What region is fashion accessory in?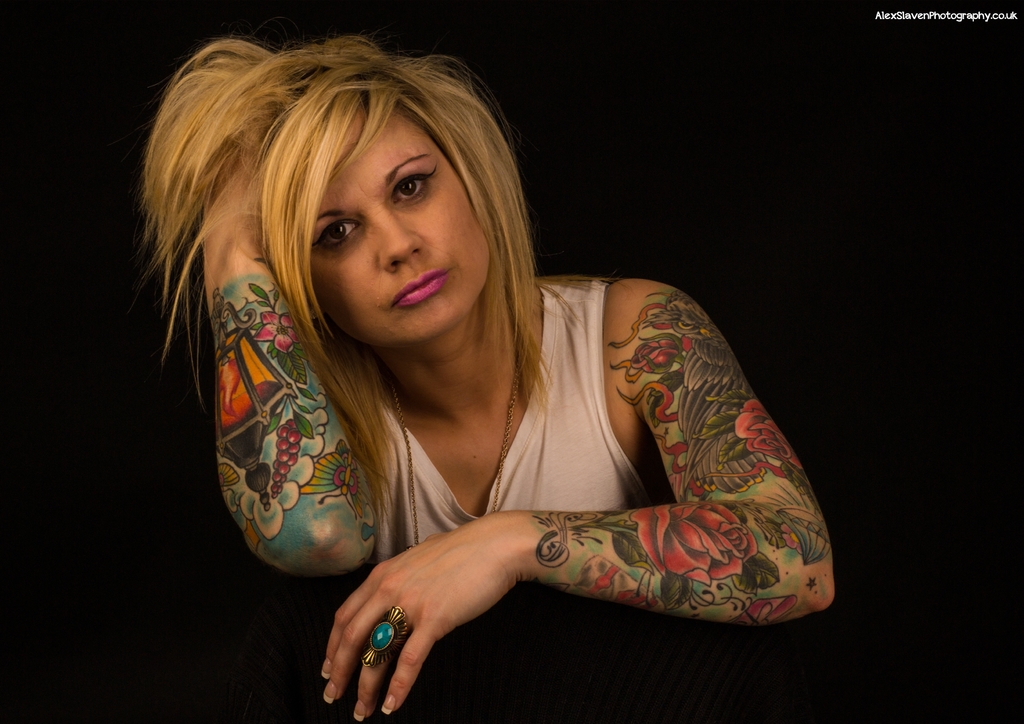
x1=393, y1=367, x2=522, y2=548.
